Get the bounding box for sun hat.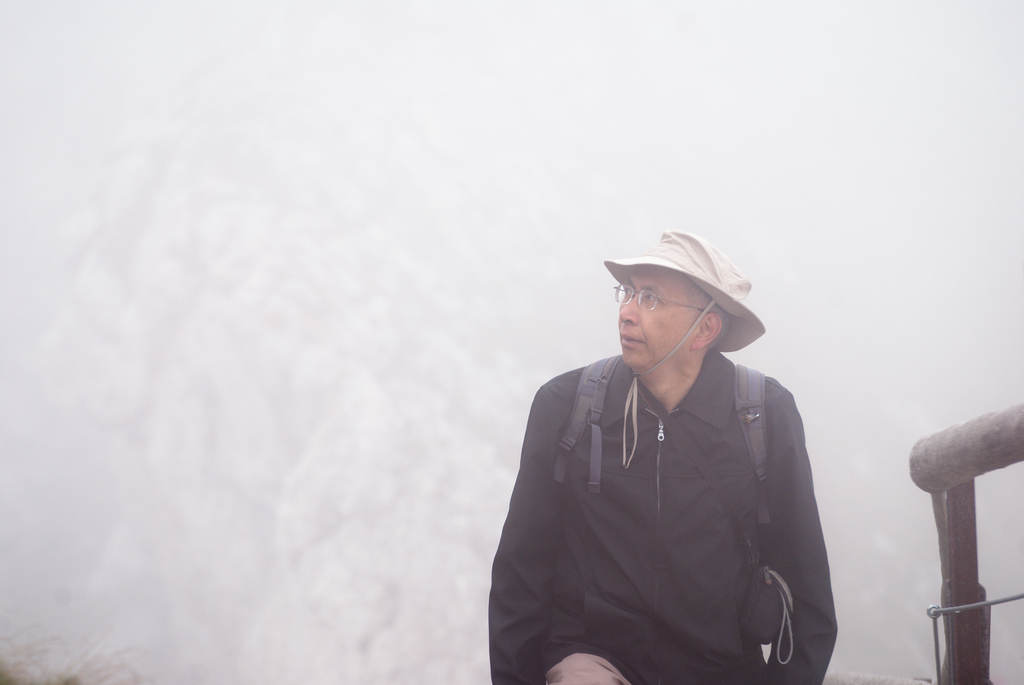
x1=604, y1=226, x2=770, y2=379.
